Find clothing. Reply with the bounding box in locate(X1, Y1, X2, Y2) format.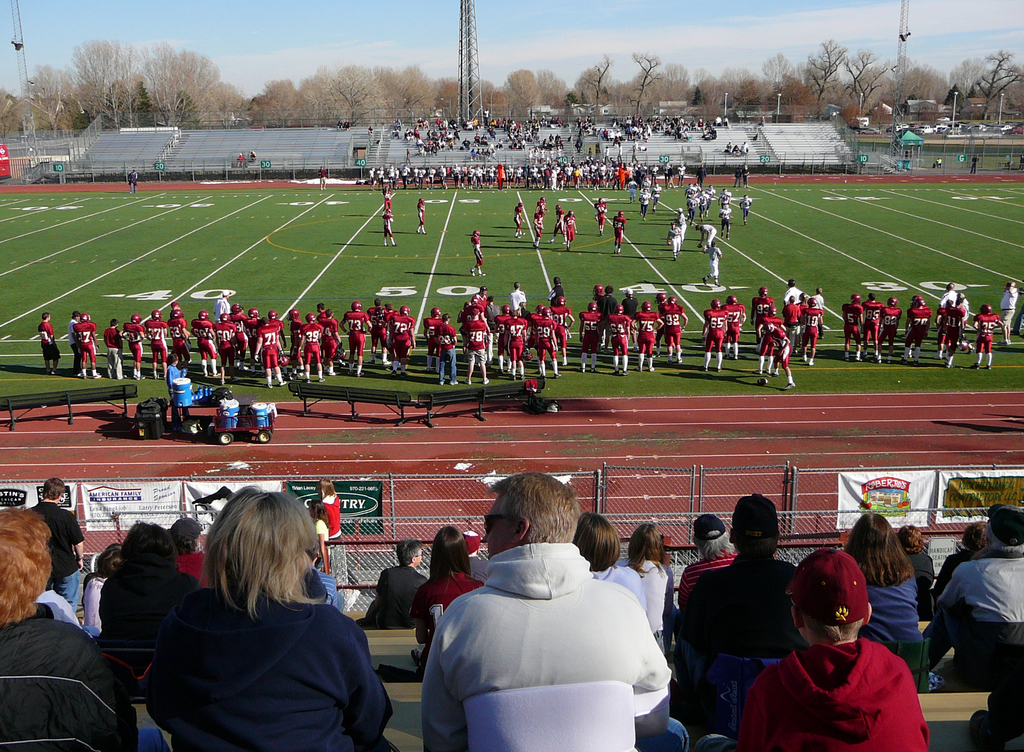
locate(909, 303, 930, 353).
